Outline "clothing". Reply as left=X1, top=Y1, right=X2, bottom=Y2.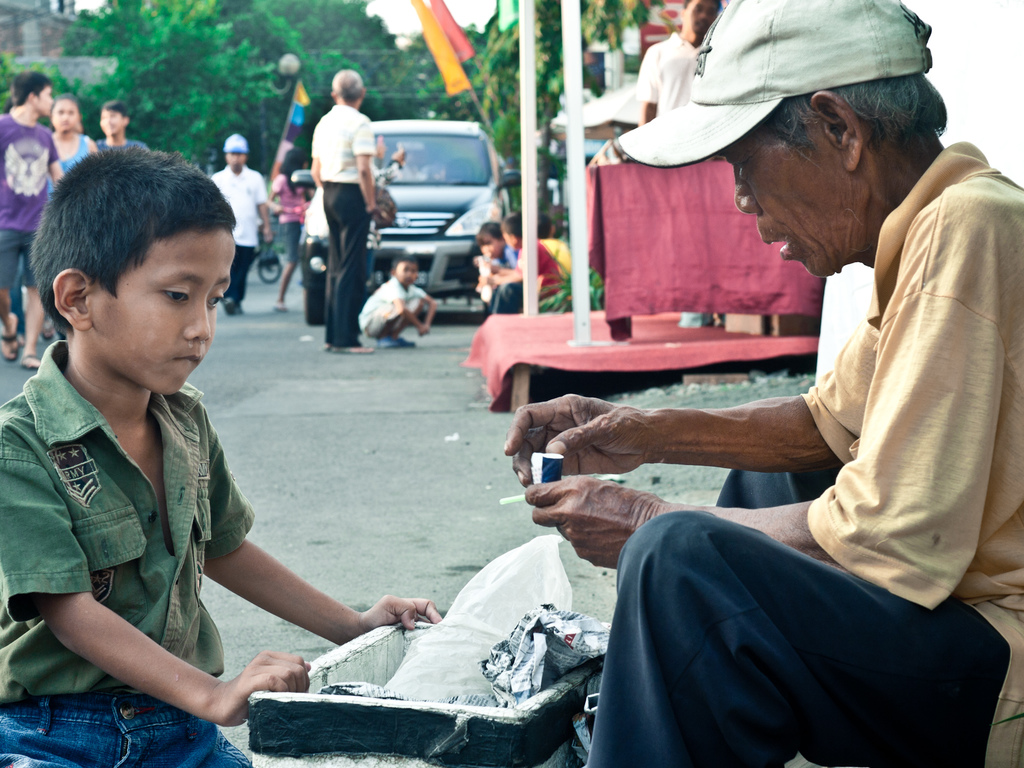
left=639, top=29, right=689, bottom=113.
